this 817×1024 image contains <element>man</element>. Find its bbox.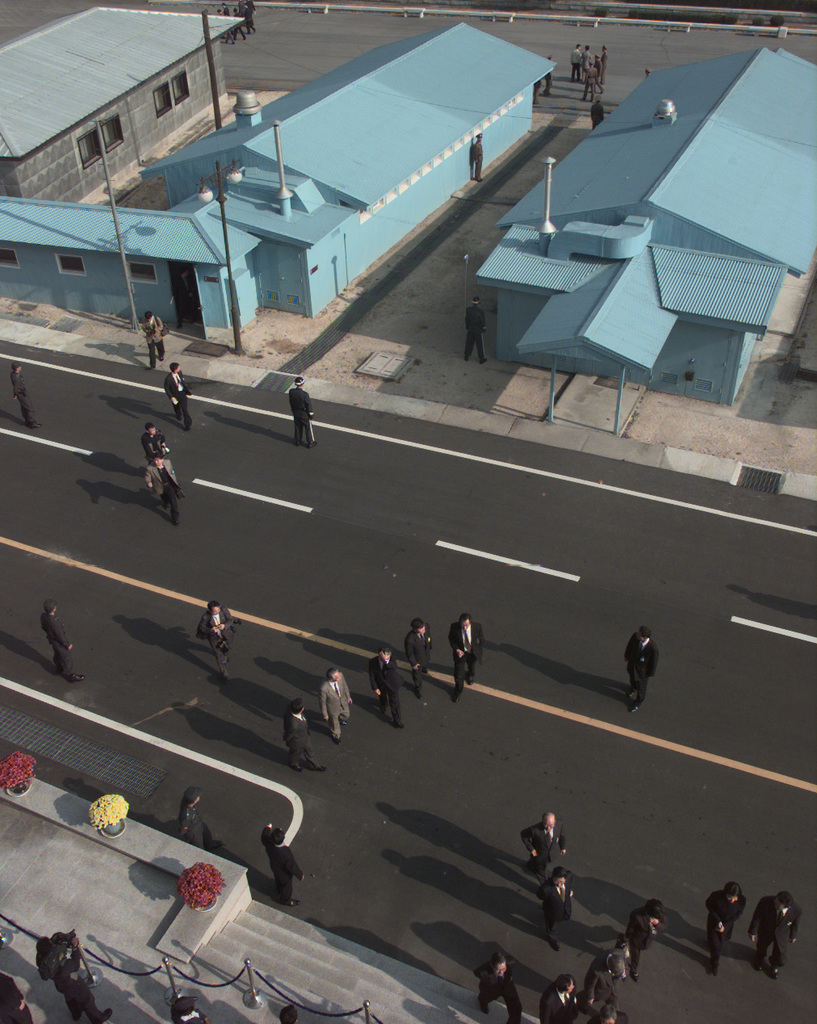
rect(461, 301, 485, 363).
